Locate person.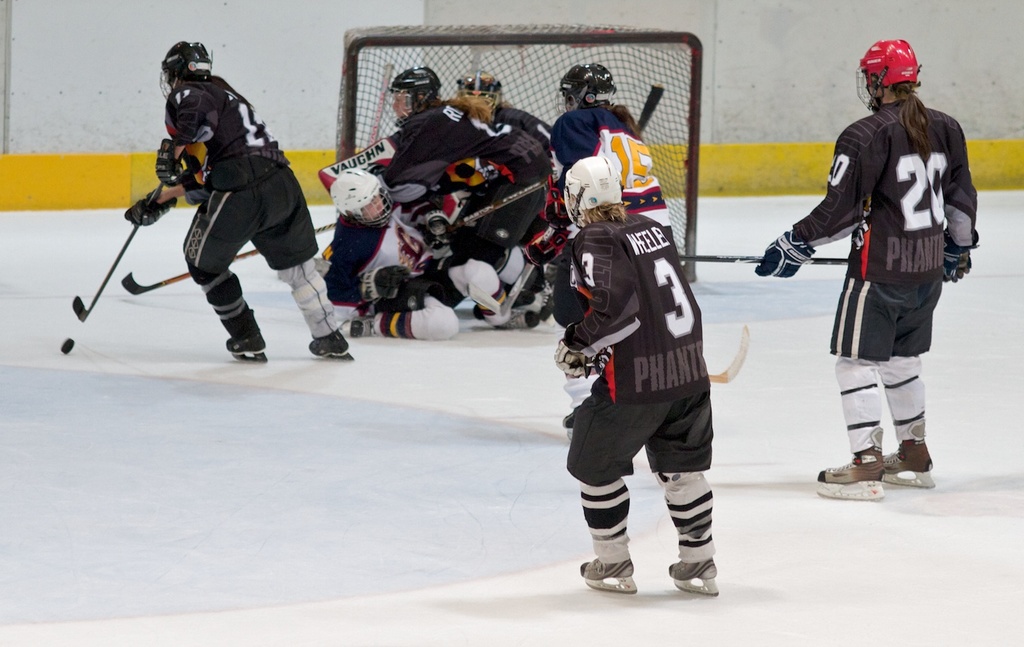
Bounding box: pyautogui.locateOnScreen(108, 48, 321, 386).
